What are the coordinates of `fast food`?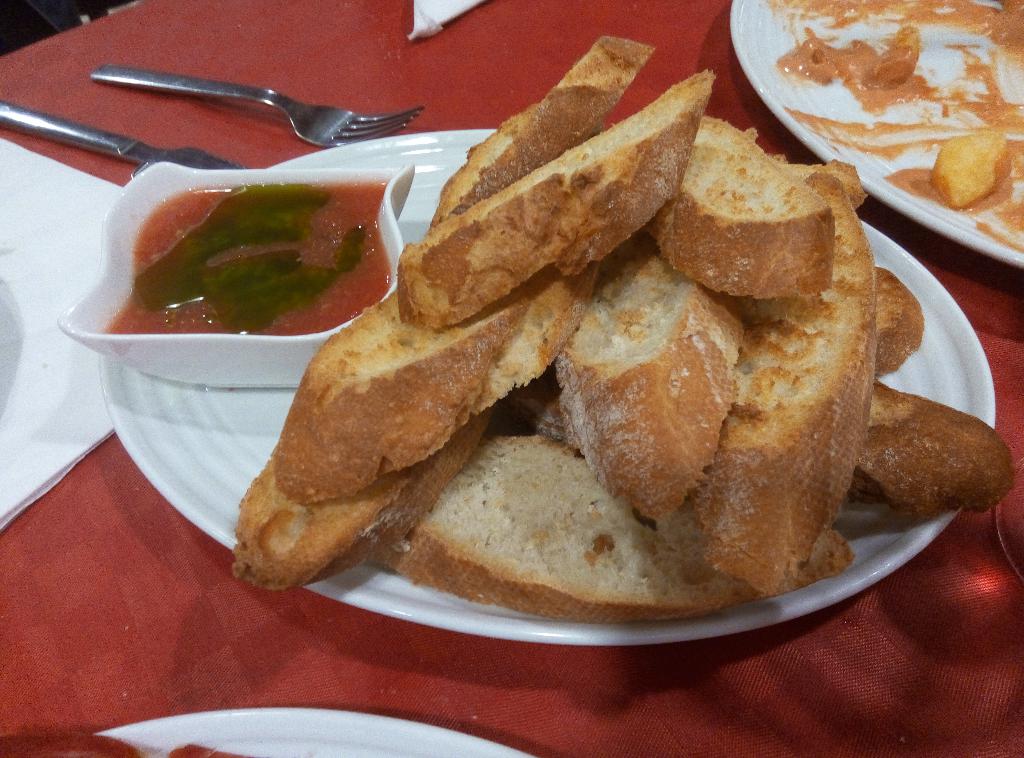
(left=393, top=71, right=734, bottom=336).
